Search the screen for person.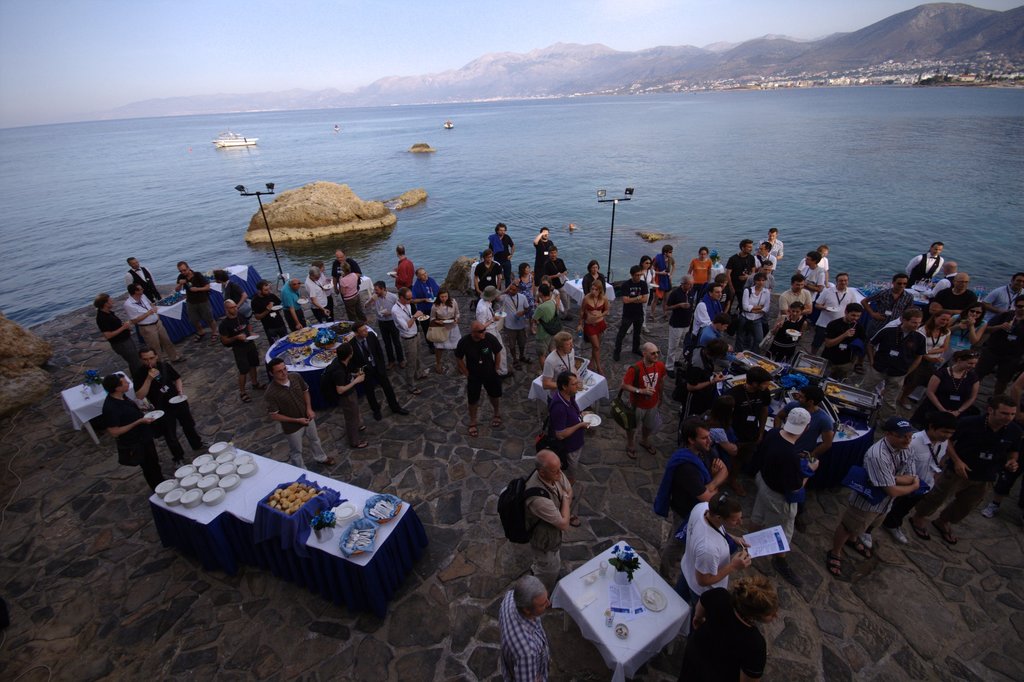
Found at (left=120, top=282, right=187, bottom=362).
